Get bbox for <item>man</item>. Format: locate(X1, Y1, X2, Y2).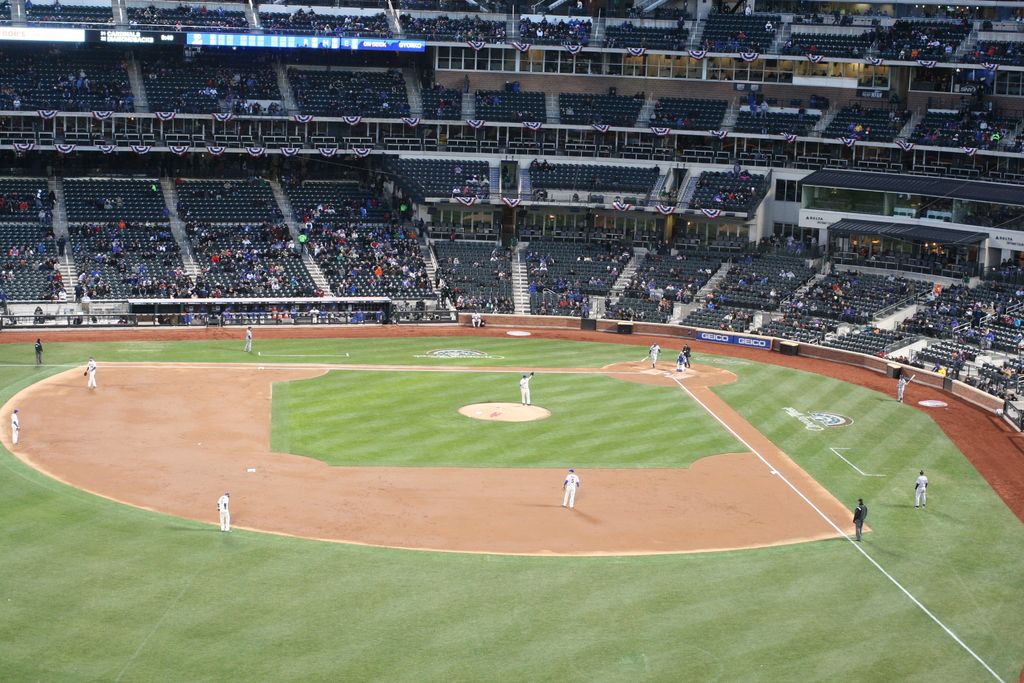
locate(561, 465, 586, 509).
